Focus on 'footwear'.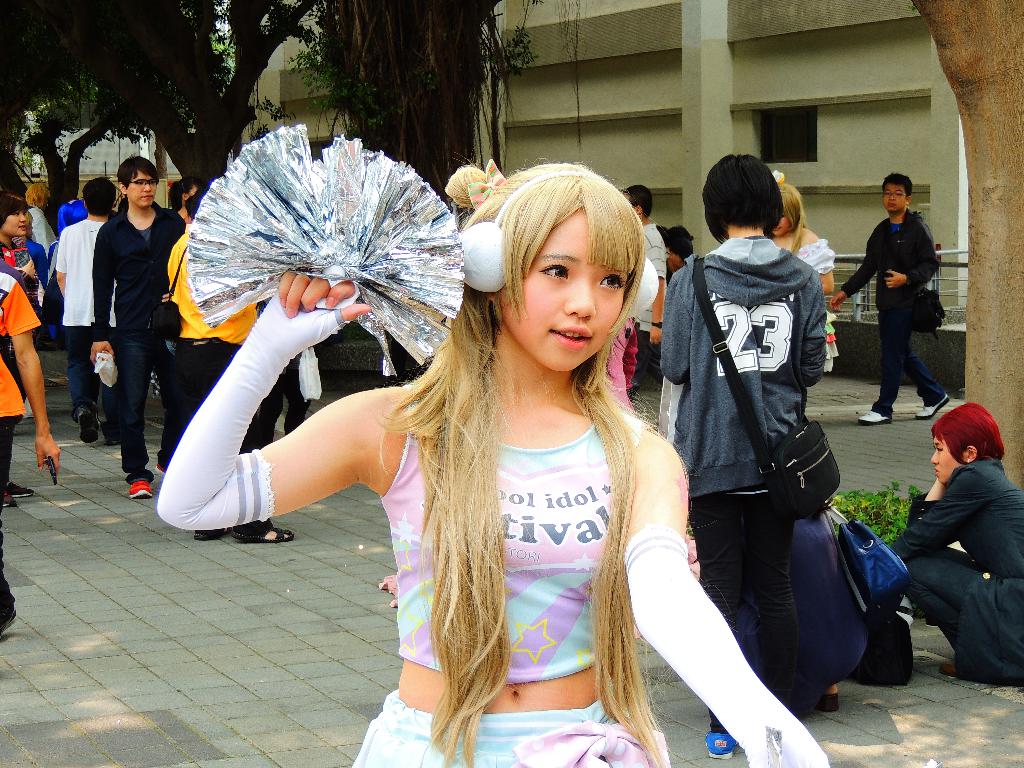
Focused at (915, 393, 945, 420).
